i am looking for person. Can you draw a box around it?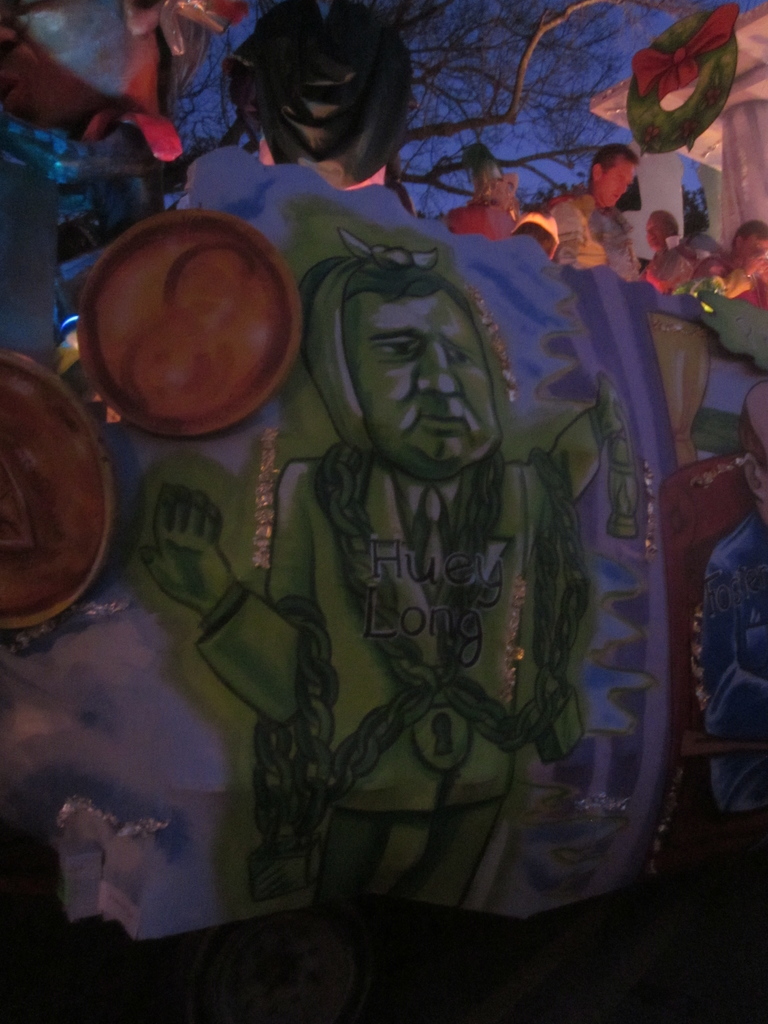
Sure, the bounding box is [179,183,663,957].
